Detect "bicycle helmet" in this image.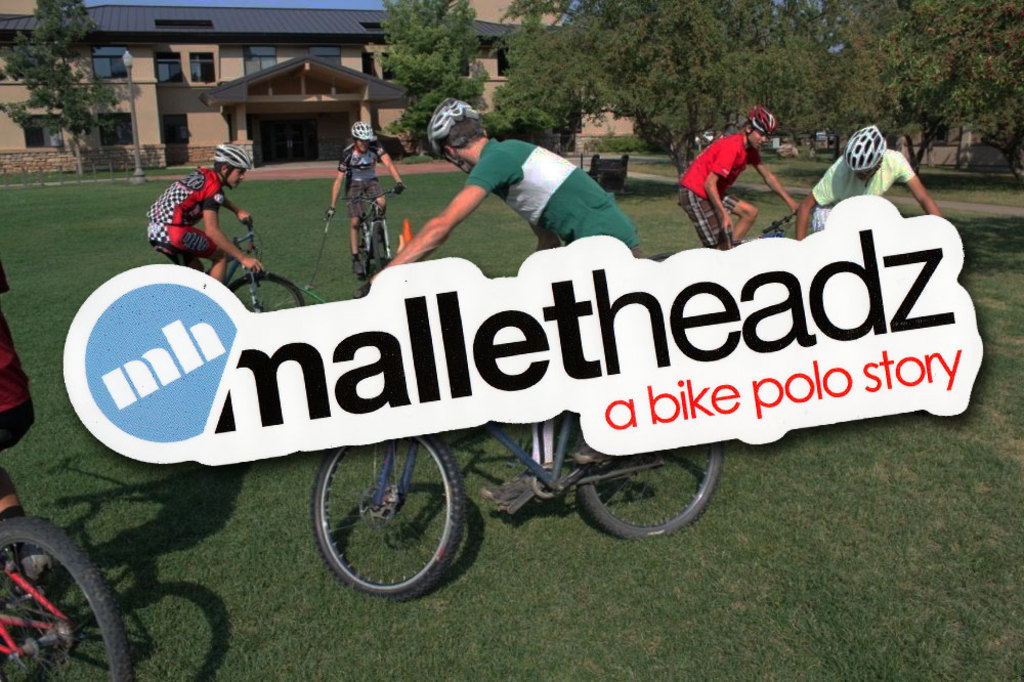
Detection: {"left": 350, "top": 120, "right": 373, "bottom": 147}.
